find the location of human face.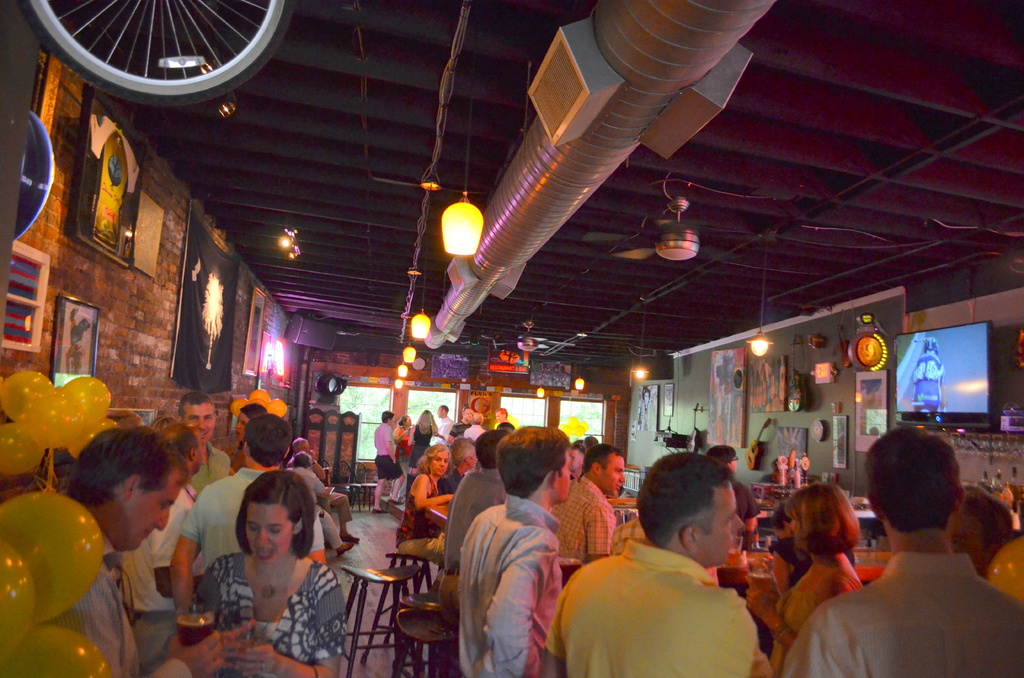
Location: x1=430 y1=450 x2=454 y2=480.
